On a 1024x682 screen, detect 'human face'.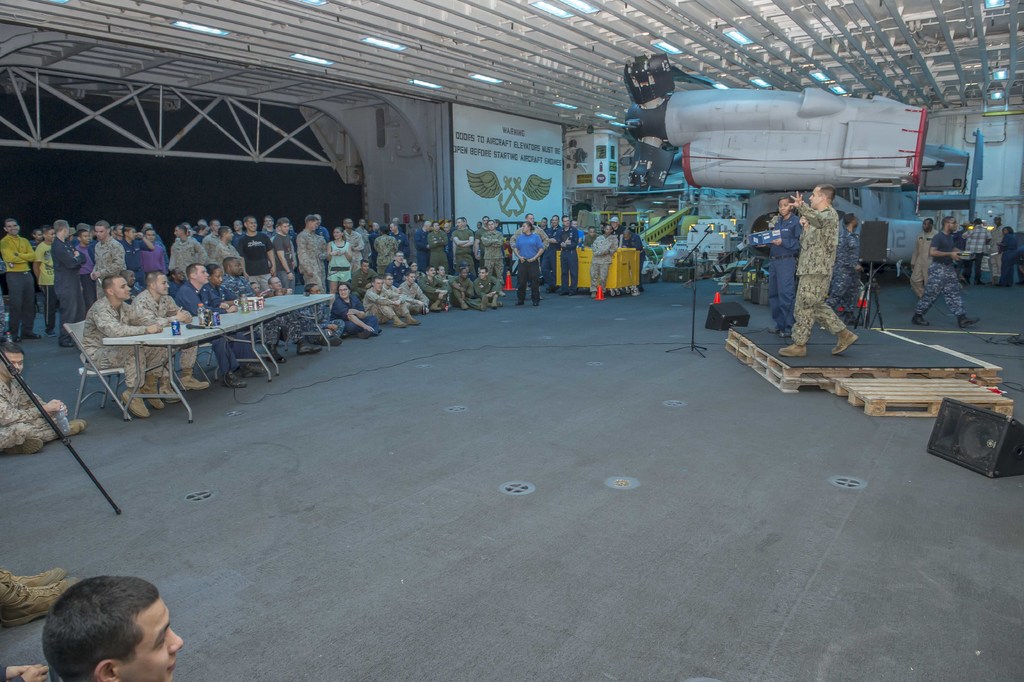
(124, 599, 184, 681).
